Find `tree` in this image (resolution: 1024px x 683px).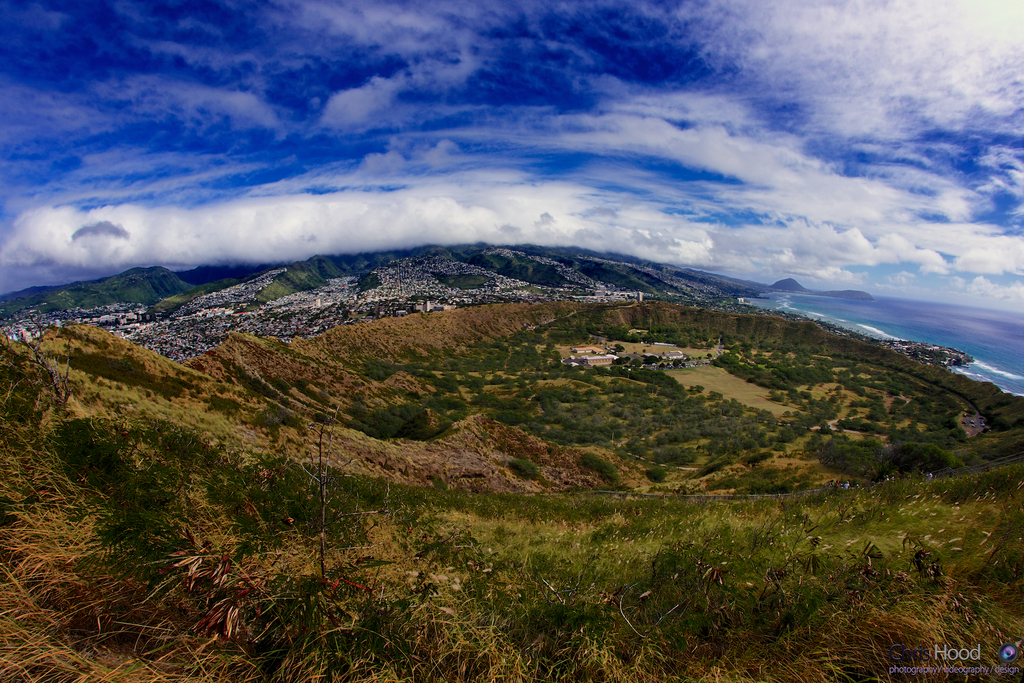
crop(686, 357, 692, 361).
